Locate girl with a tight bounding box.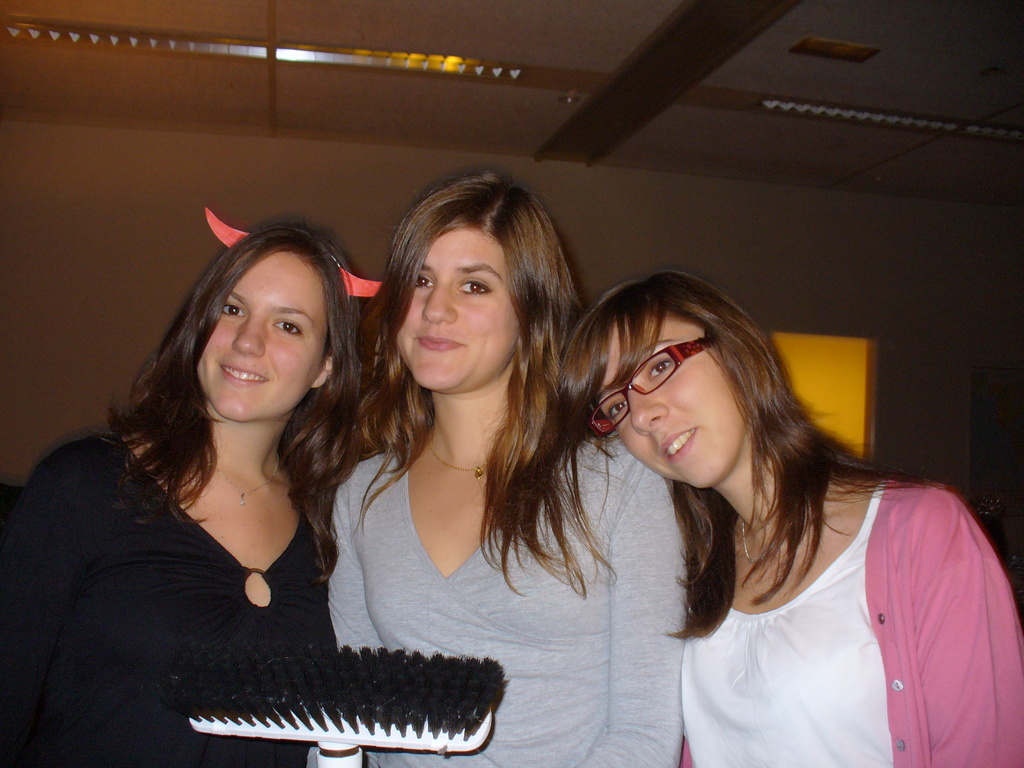
(x1=558, y1=269, x2=1023, y2=767).
